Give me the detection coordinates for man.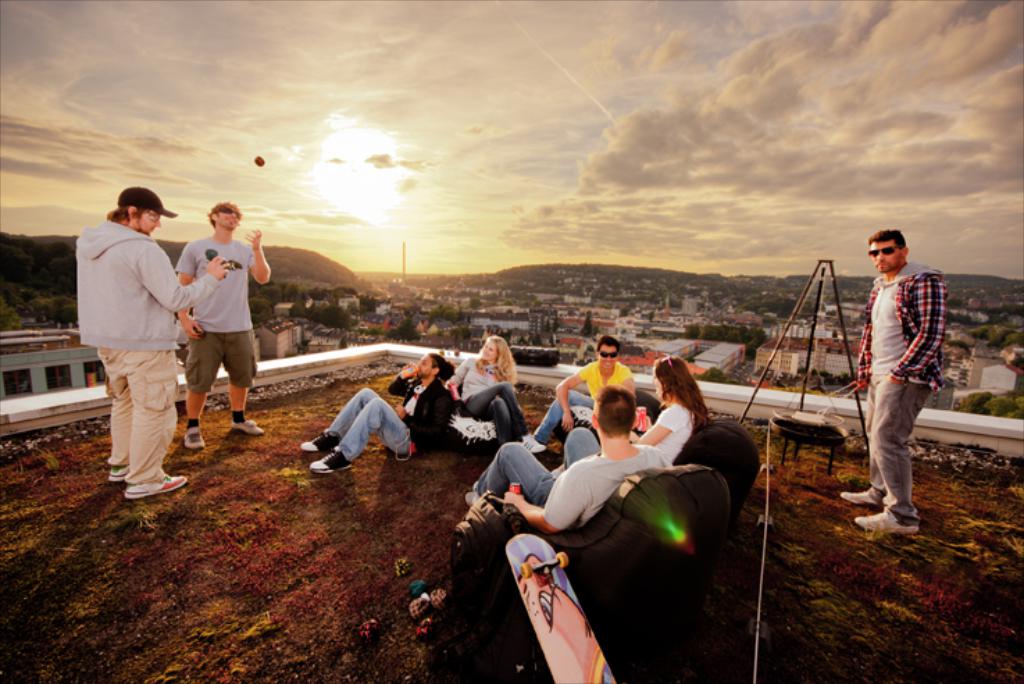
crop(299, 352, 459, 474).
